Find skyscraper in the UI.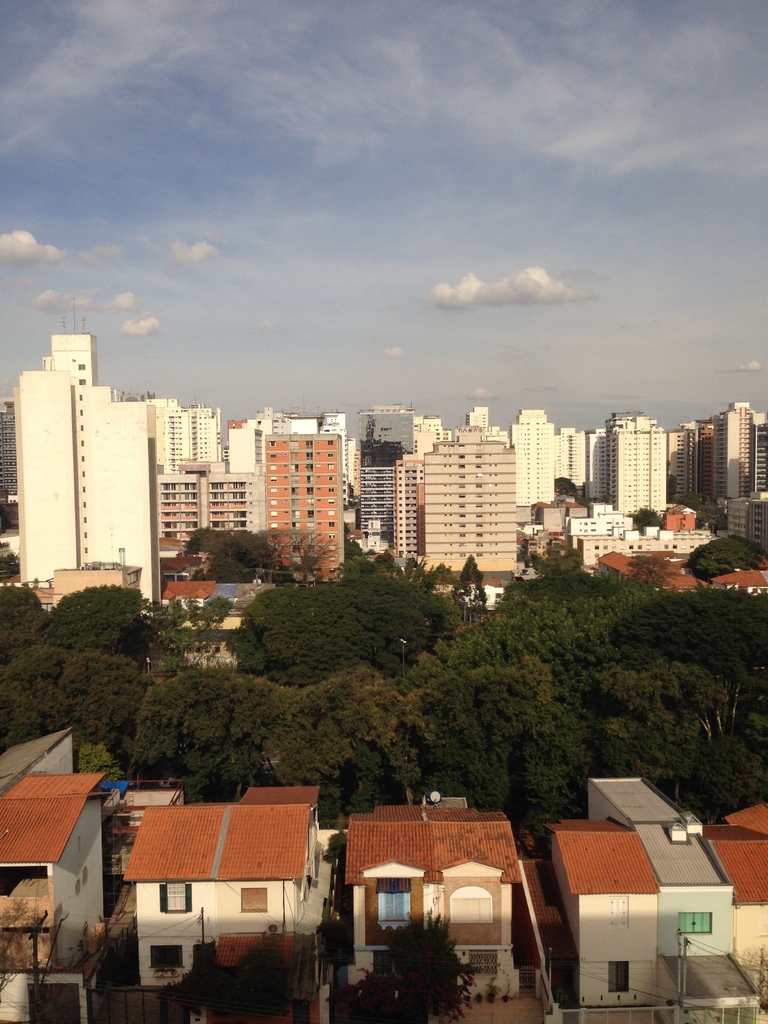
UI element at {"left": 7, "top": 318, "right": 168, "bottom": 605}.
